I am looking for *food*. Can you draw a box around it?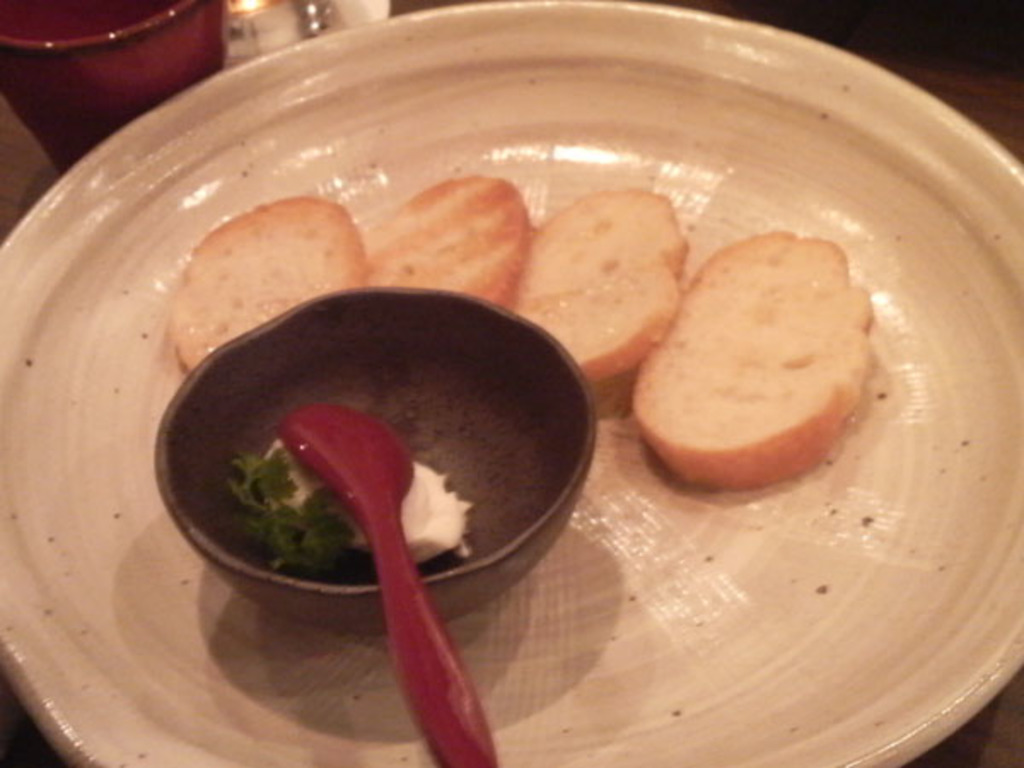
Sure, the bounding box is (222, 430, 466, 575).
